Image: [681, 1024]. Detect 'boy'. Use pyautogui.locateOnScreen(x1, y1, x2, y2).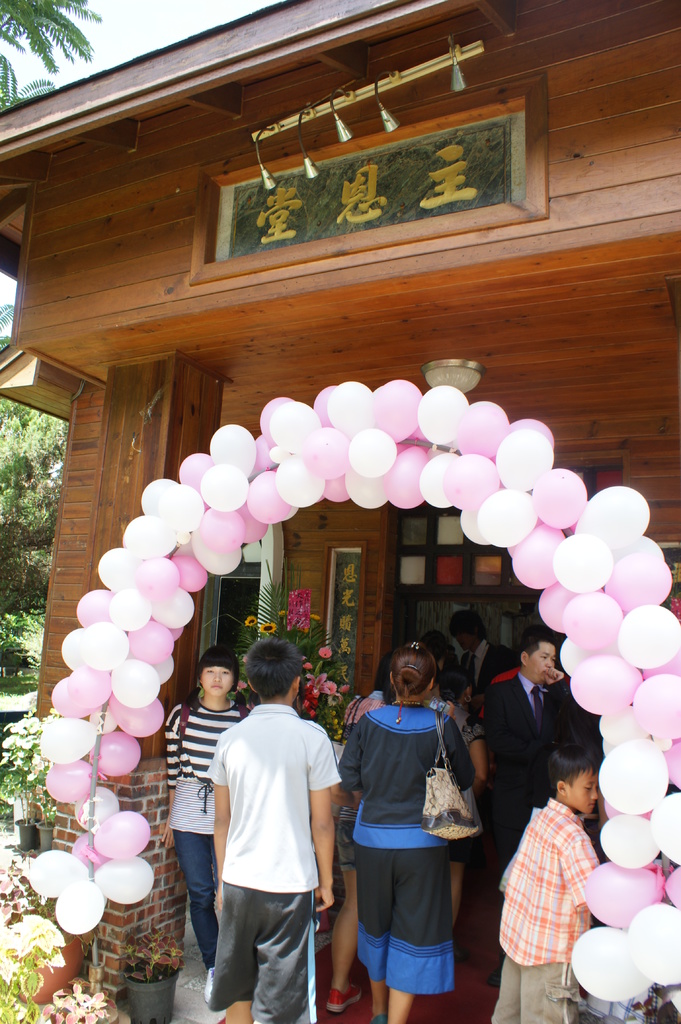
pyautogui.locateOnScreen(479, 737, 605, 1023).
